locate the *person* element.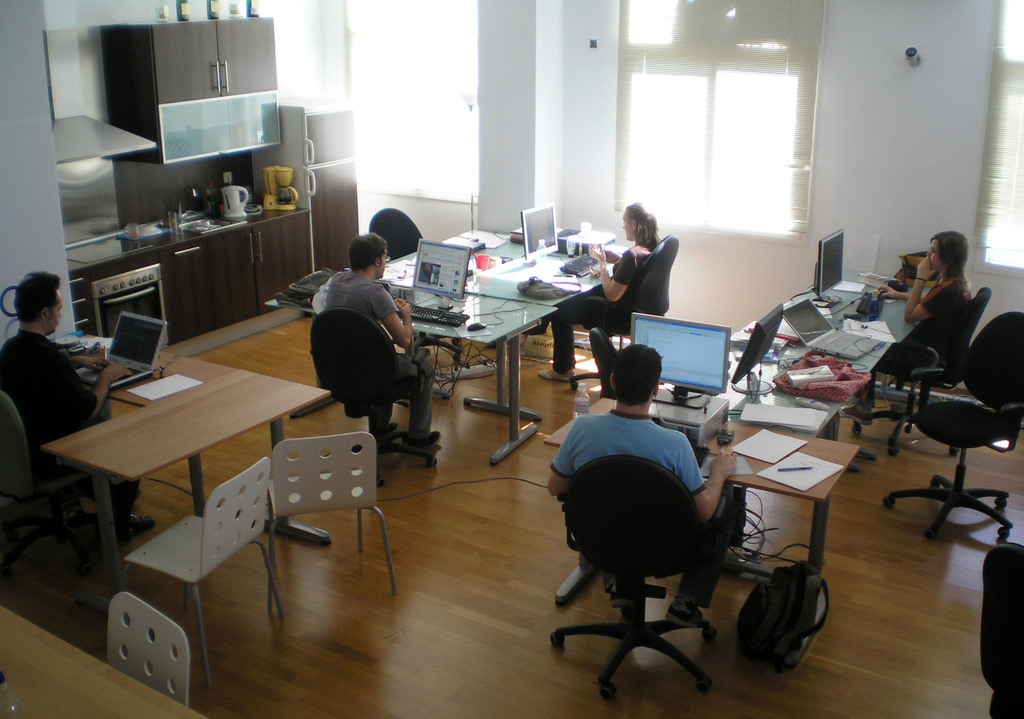
Element bbox: (left=835, top=229, right=976, bottom=429).
